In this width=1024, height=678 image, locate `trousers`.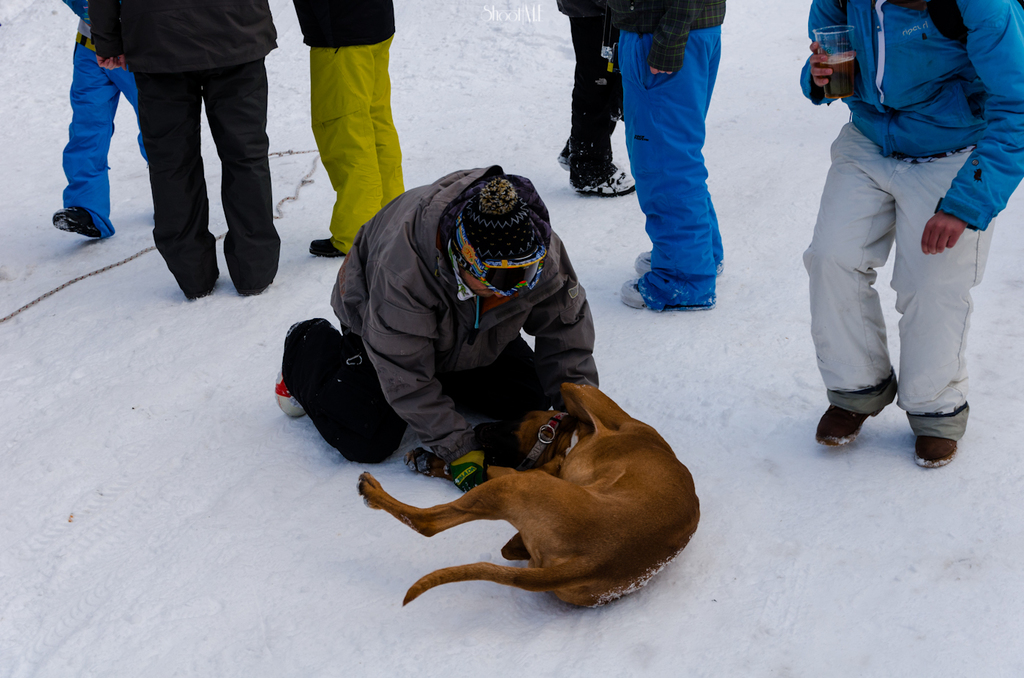
Bounding box: <box>61,42,151,245</box>.
